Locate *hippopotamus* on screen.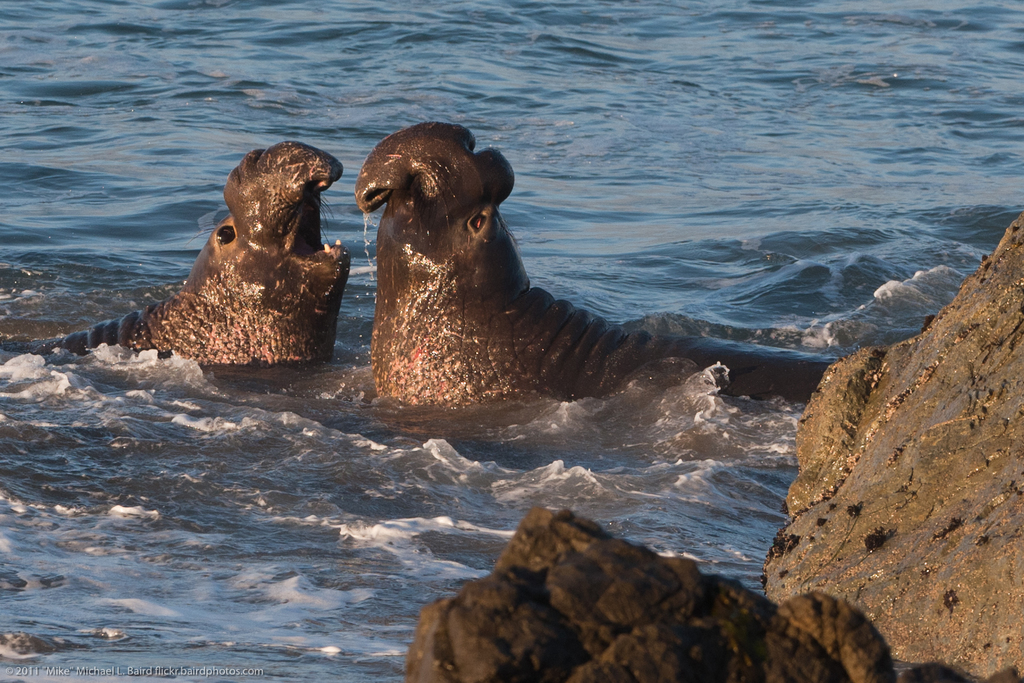
On screen at <box>0,136,347,355</box>.
